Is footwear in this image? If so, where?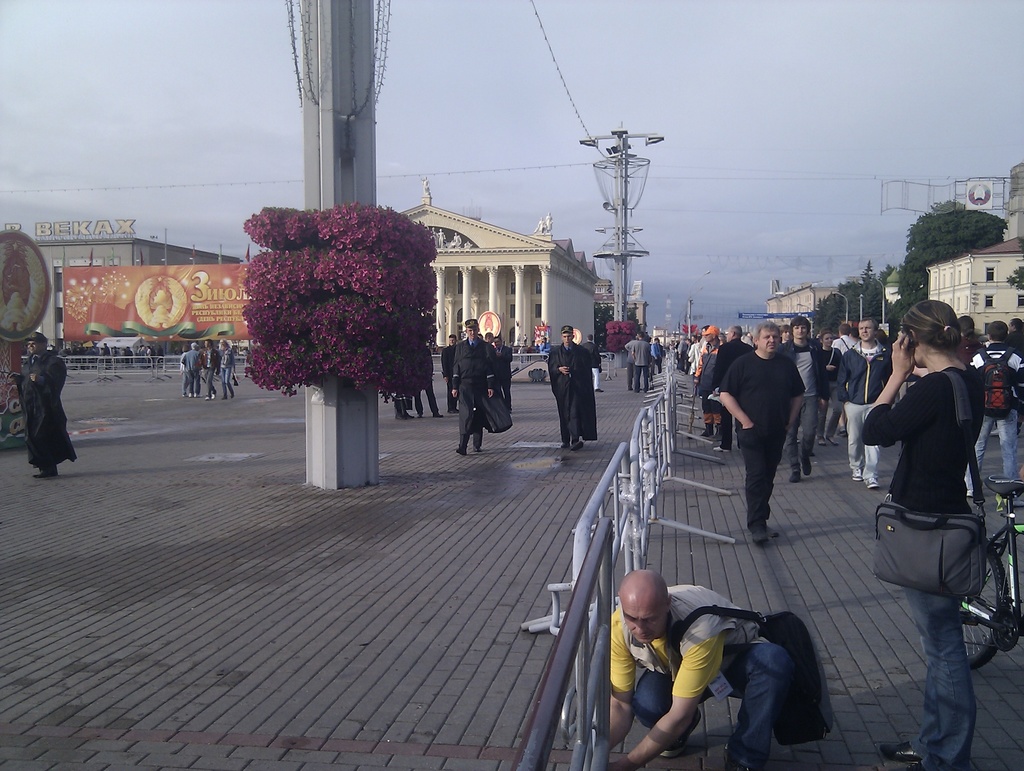
Yes, at box=[787, 467, 801, 483].
